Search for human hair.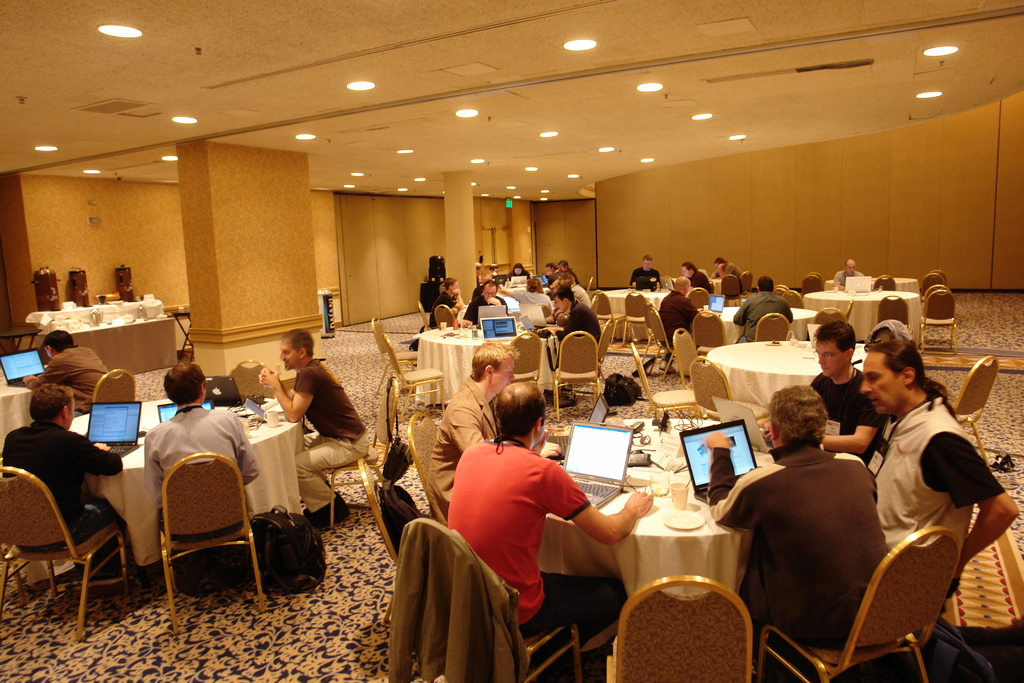
Found at [767, 383, 830, 446].
